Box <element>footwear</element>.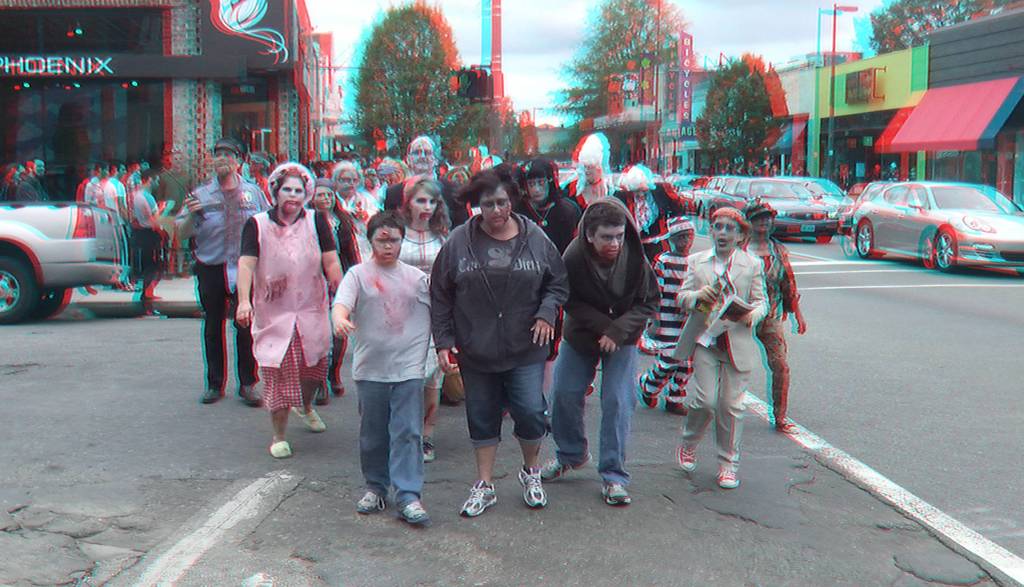
290,405,327,433.
